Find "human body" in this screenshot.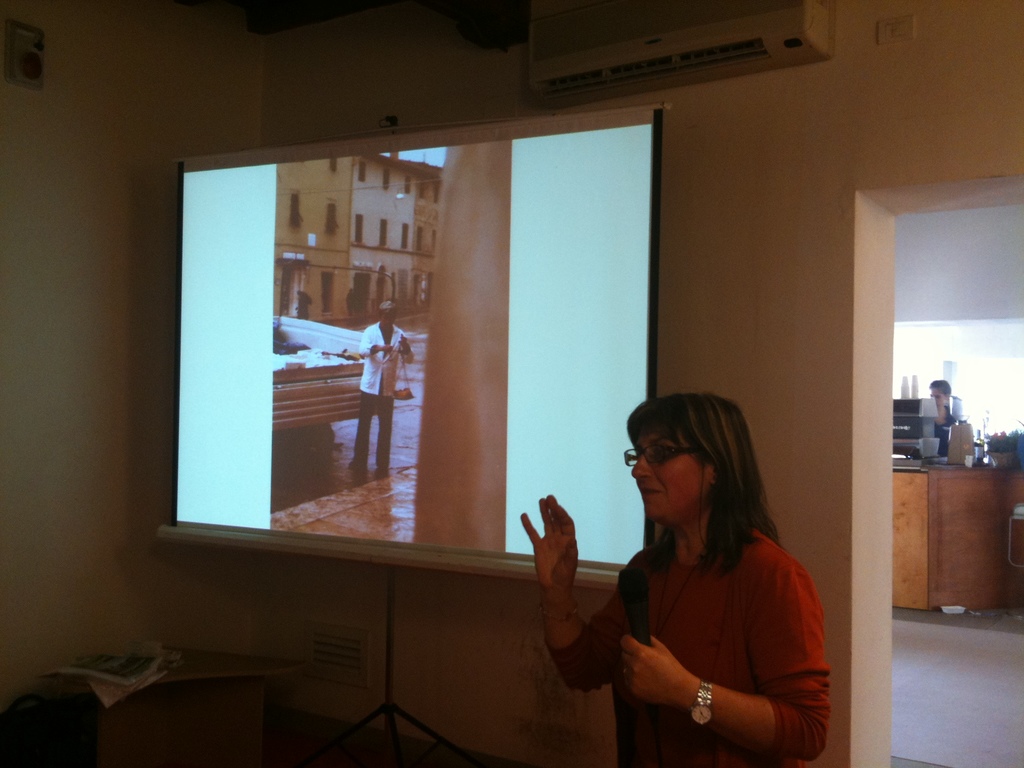
The bounding box for "human body" is l=360, t=328, r=419, b=478.
